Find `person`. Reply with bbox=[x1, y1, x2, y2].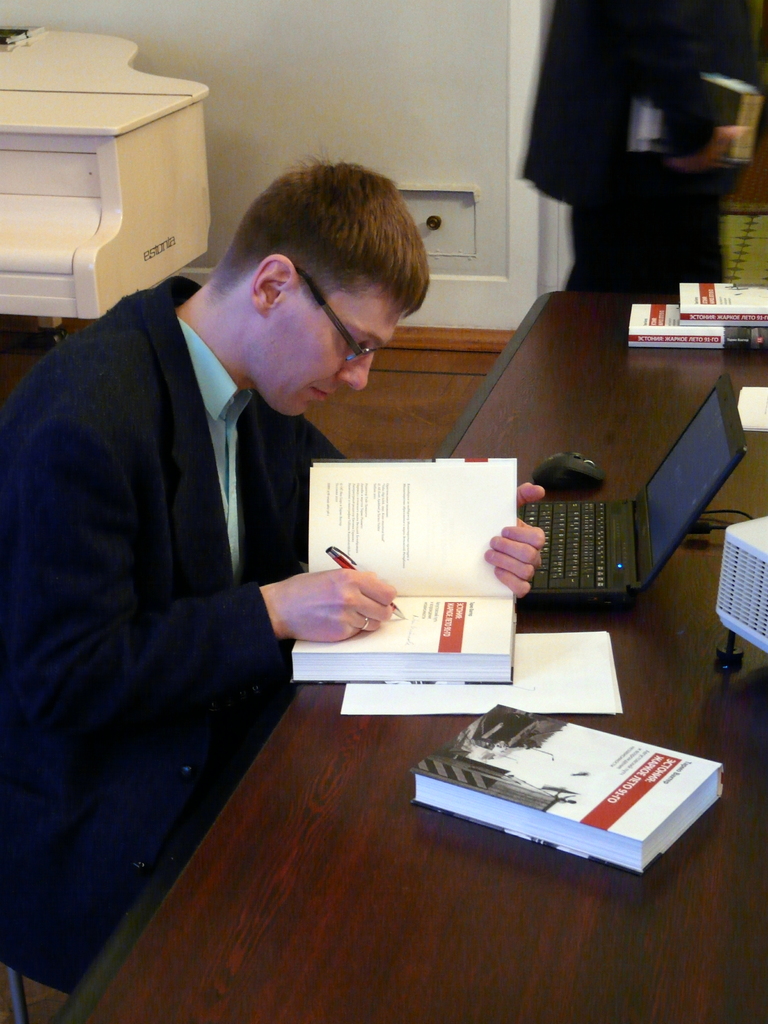
bbox=[4, 153, 544, 982].
